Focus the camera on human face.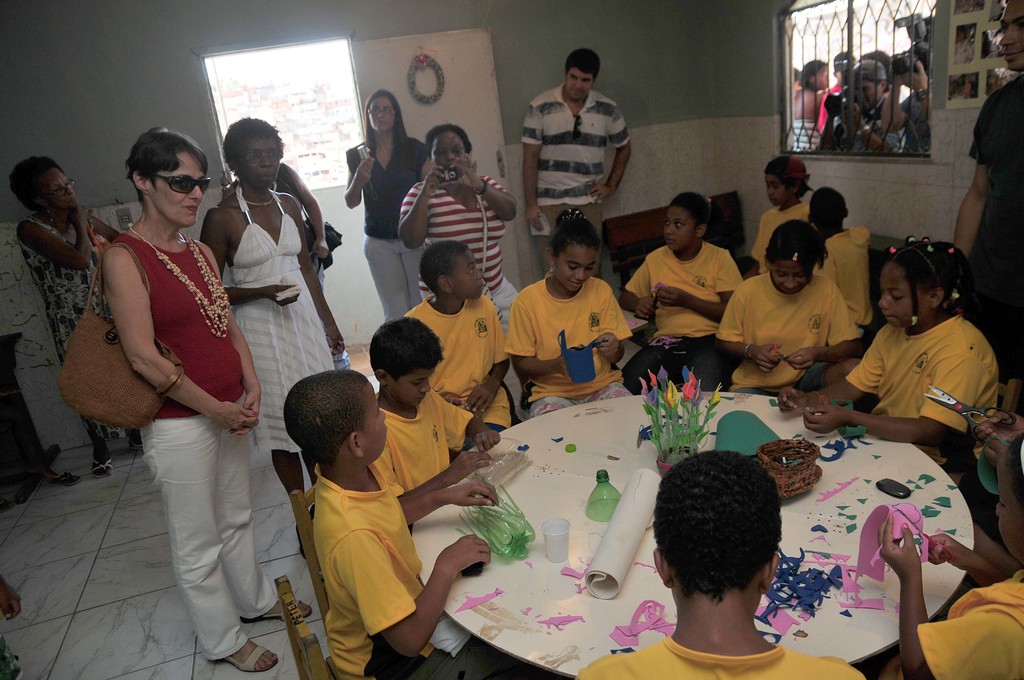
Focus region: bbox(880, 264, 930, 327).
